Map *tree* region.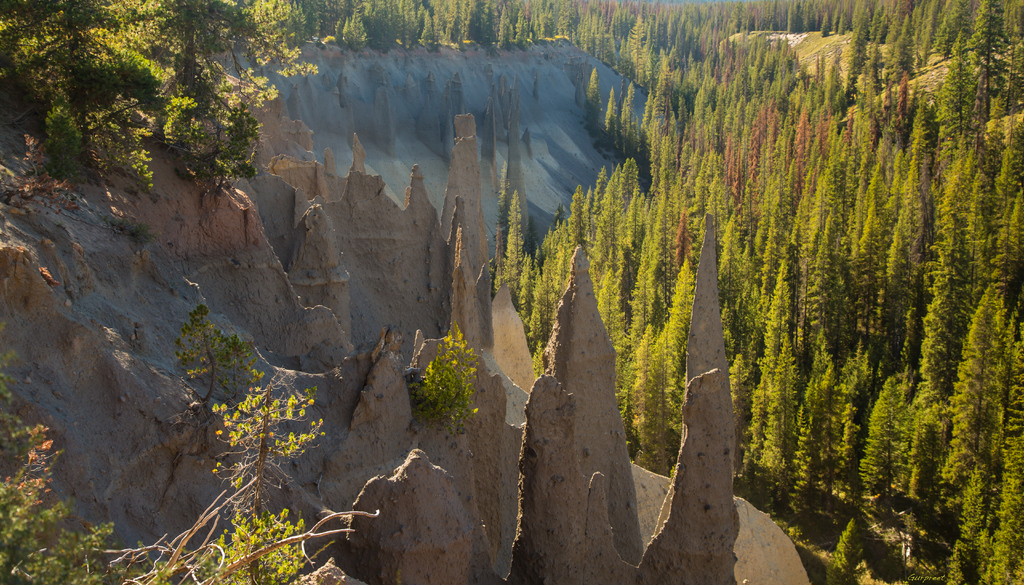
Mapped to l=0, t=0, r=326, b=209.
